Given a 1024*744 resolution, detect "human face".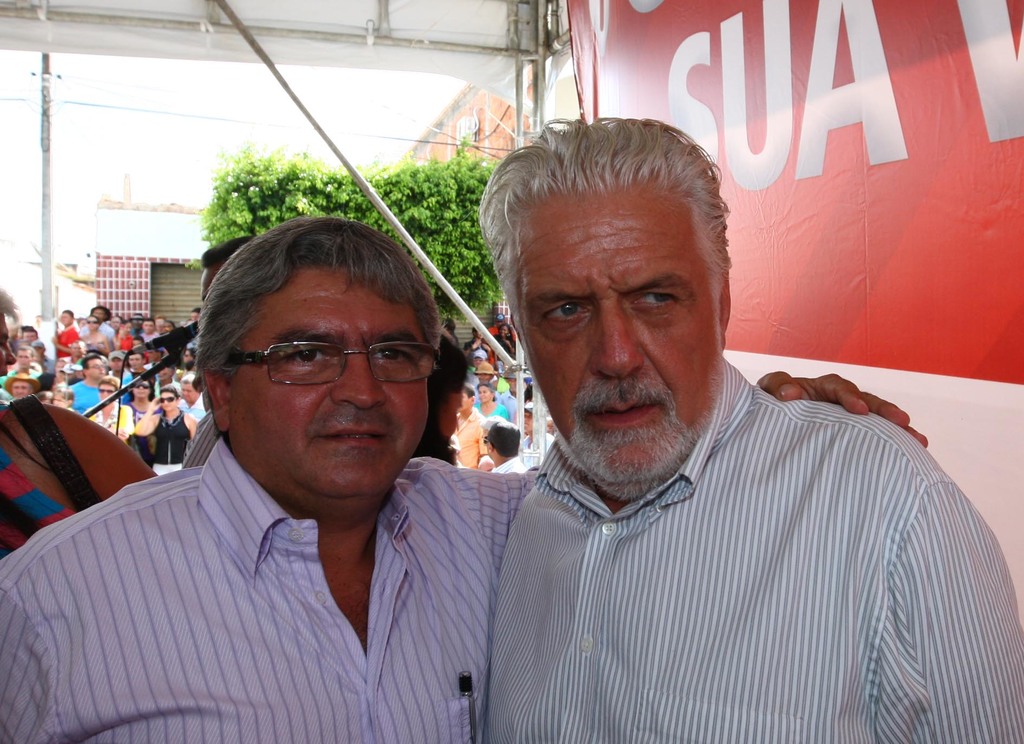
{"left": 234, "top": 268, "right": 428, "bottom": 493}.
